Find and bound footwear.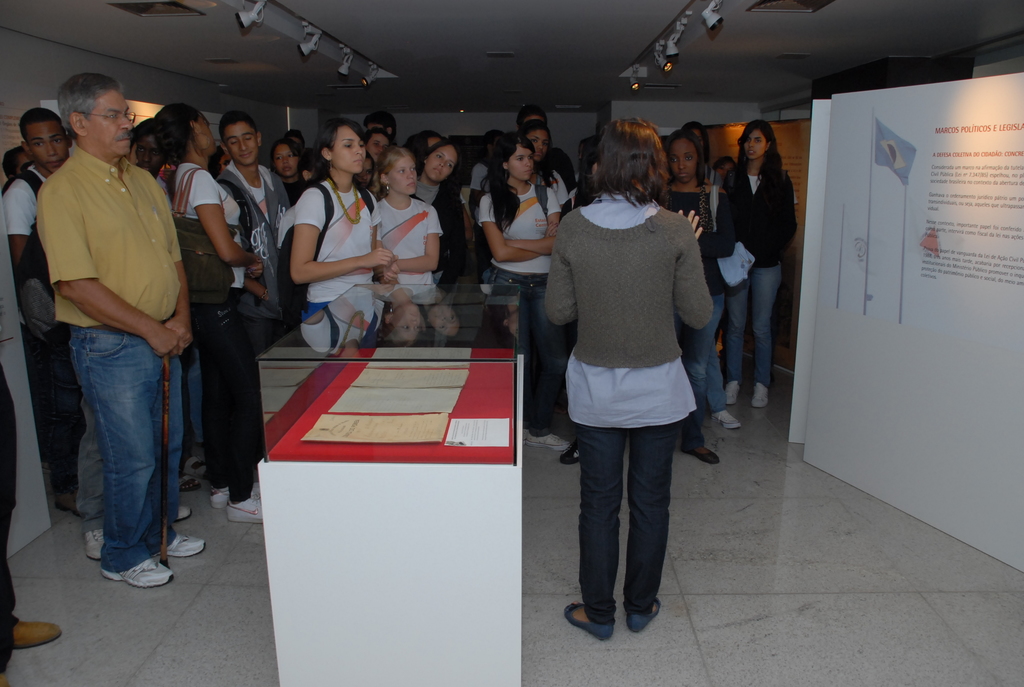
Bound: x1=684 y1=448 x2=716 y2=464.
